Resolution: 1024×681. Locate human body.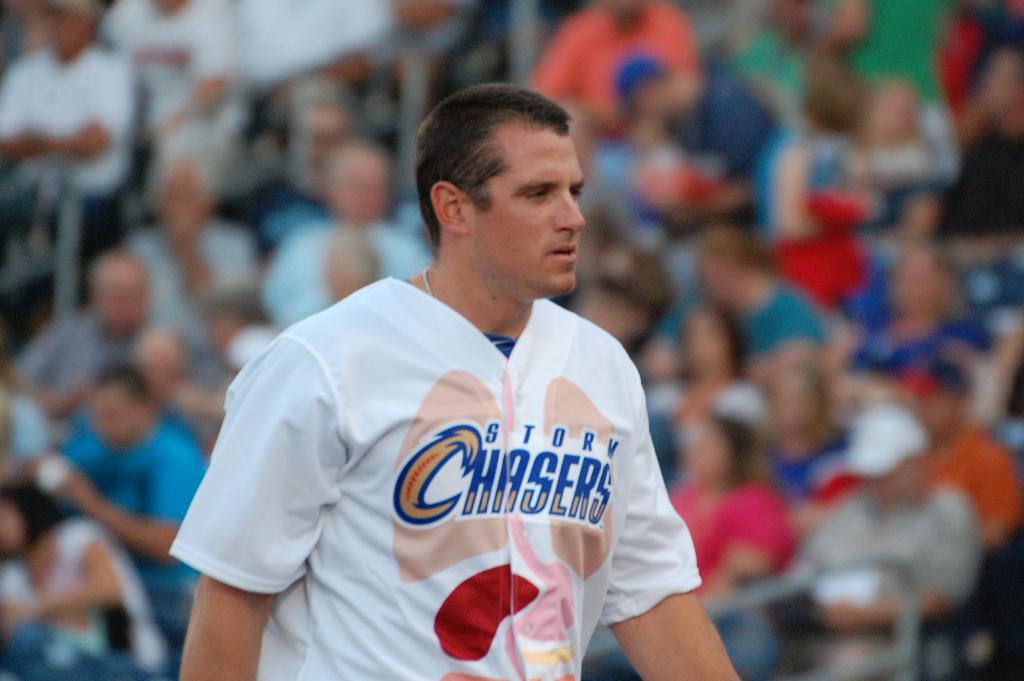
bbox(751, 364, 841, 515).
